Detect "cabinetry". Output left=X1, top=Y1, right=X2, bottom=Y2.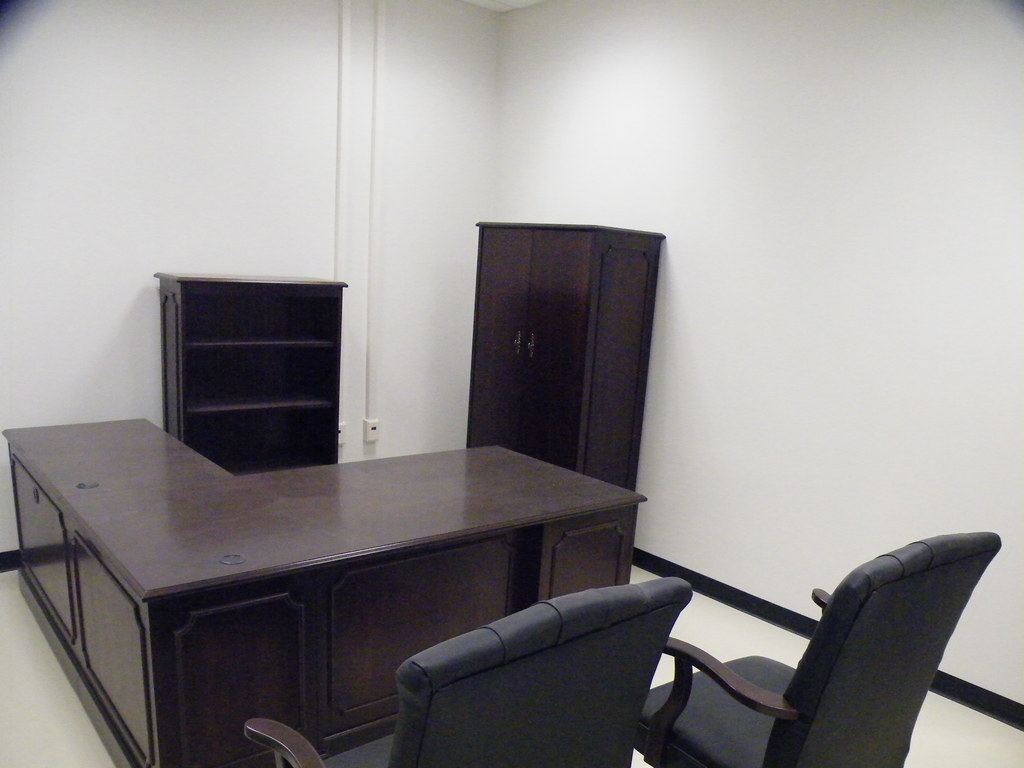
left=479, top=223, right=664, bottom=492.
